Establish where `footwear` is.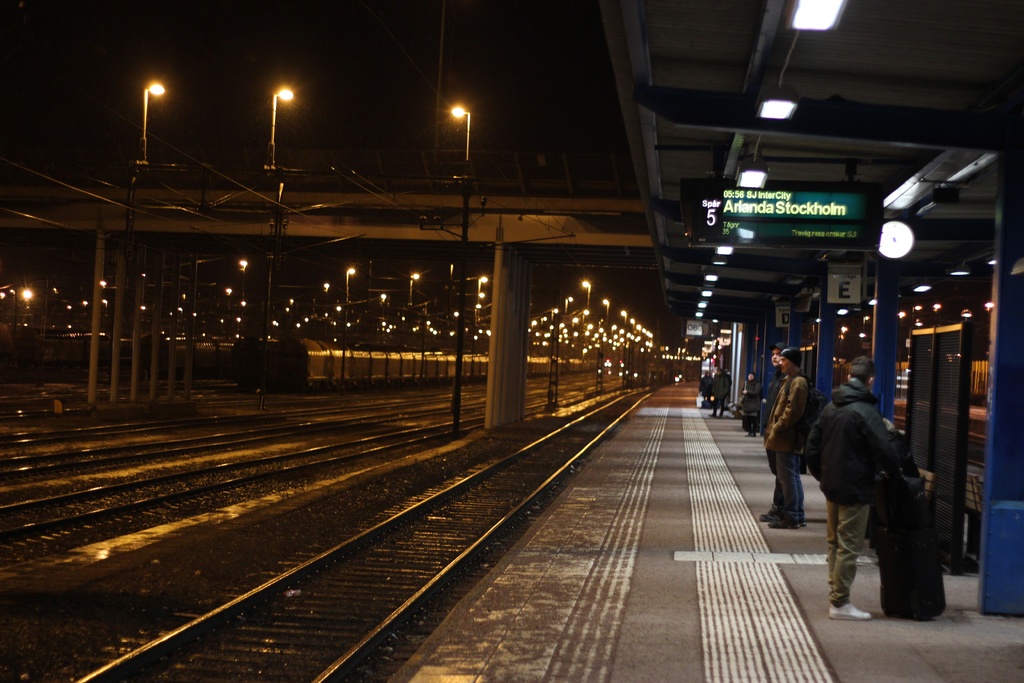
Established at rect(797, 516, 810, 529).
